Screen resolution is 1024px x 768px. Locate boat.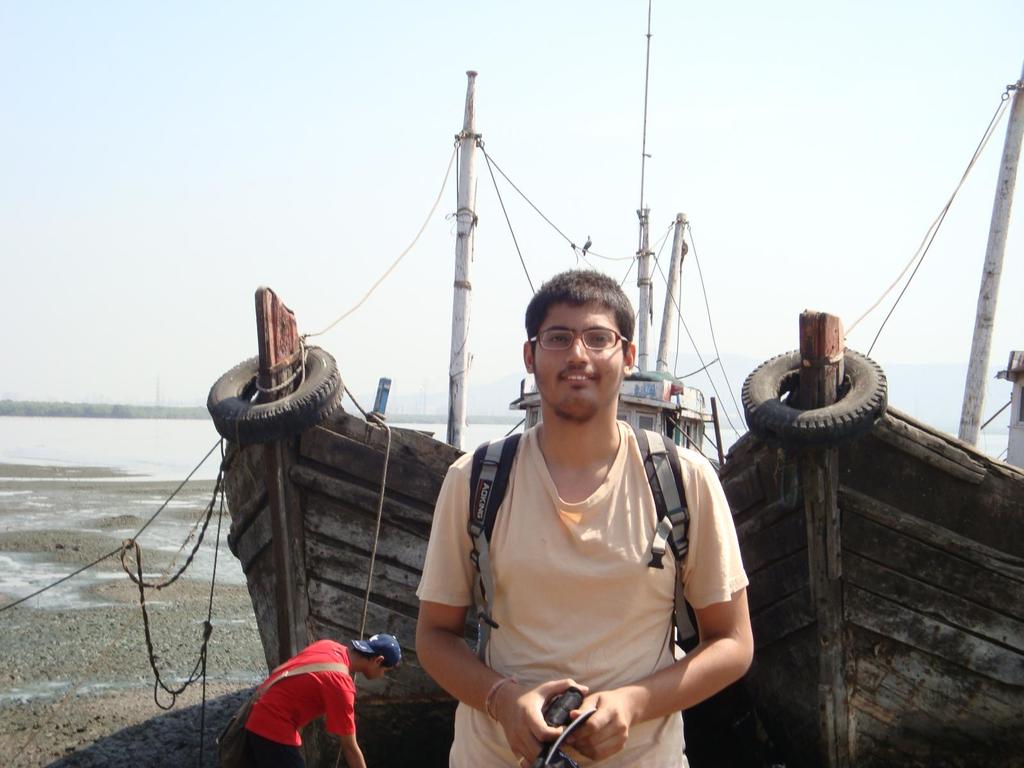
<bbox>200, 0, 740, 767</bbox>.
